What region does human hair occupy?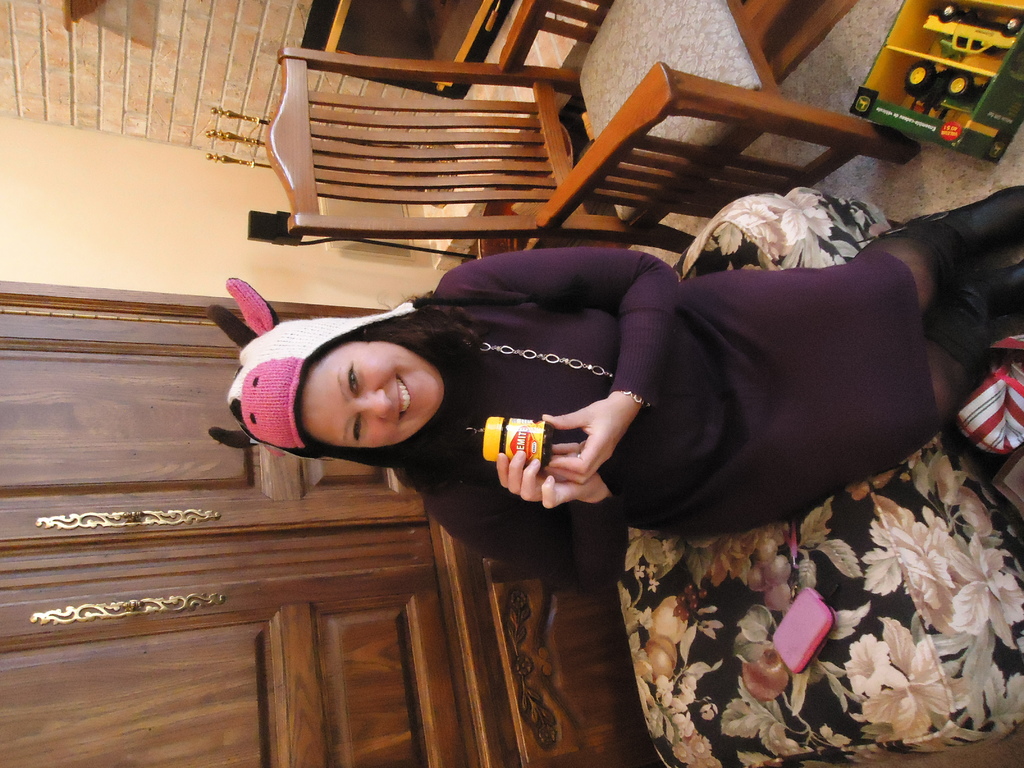
292 311 457 468.
